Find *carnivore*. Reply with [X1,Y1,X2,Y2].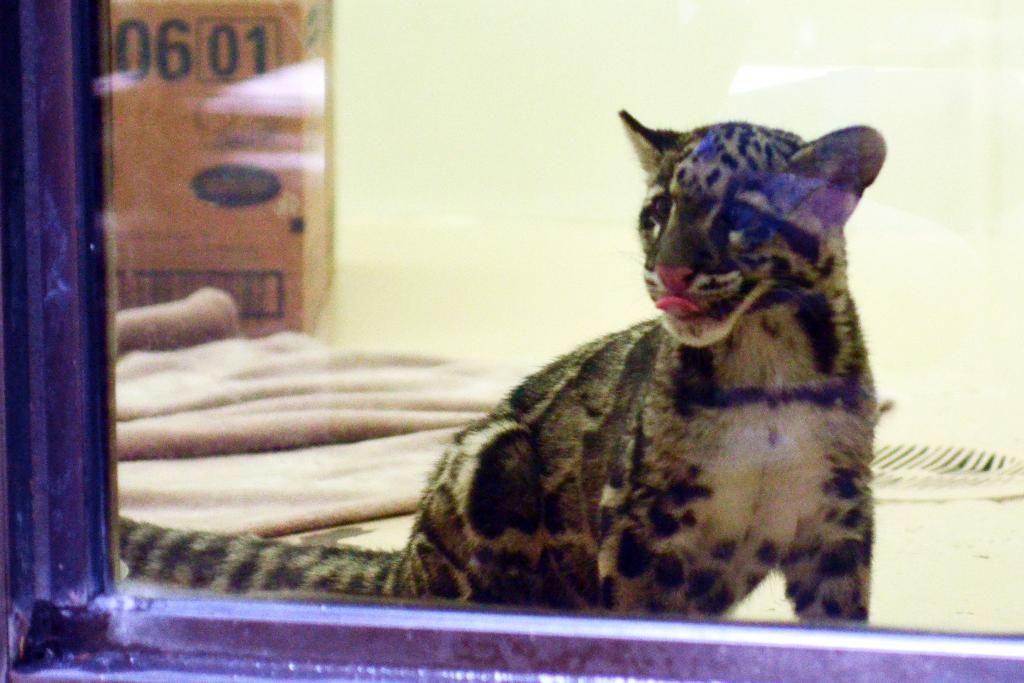
[106,89,899,621].
